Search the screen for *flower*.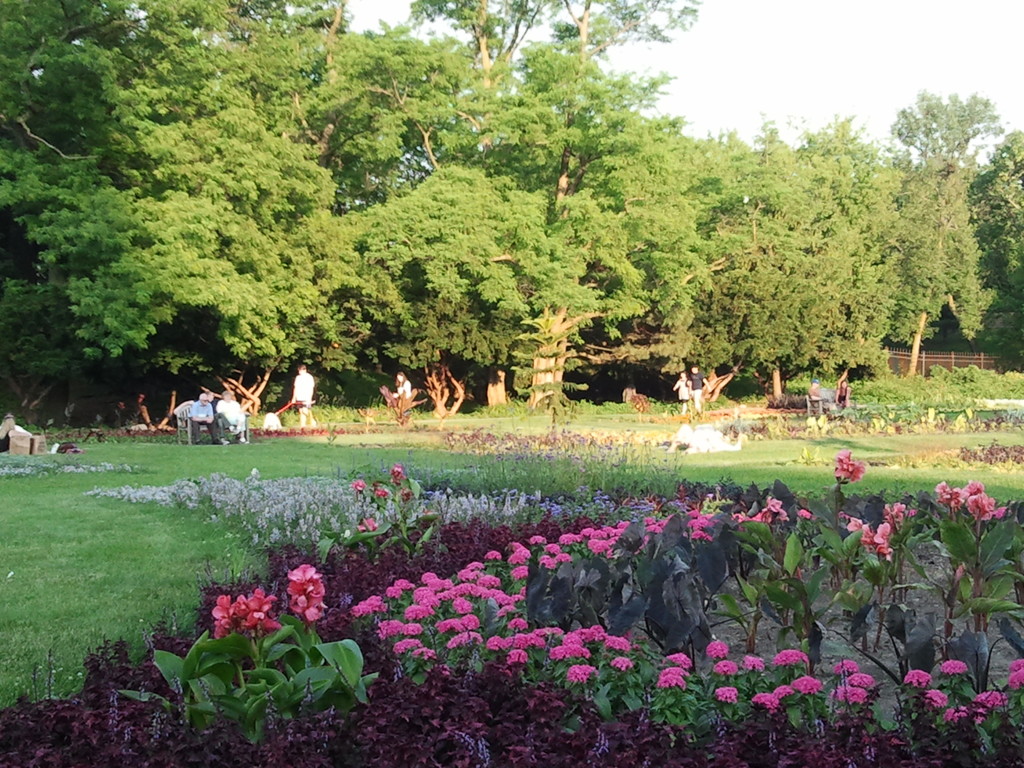
Found at BBox(771, 647, 811, 666).
